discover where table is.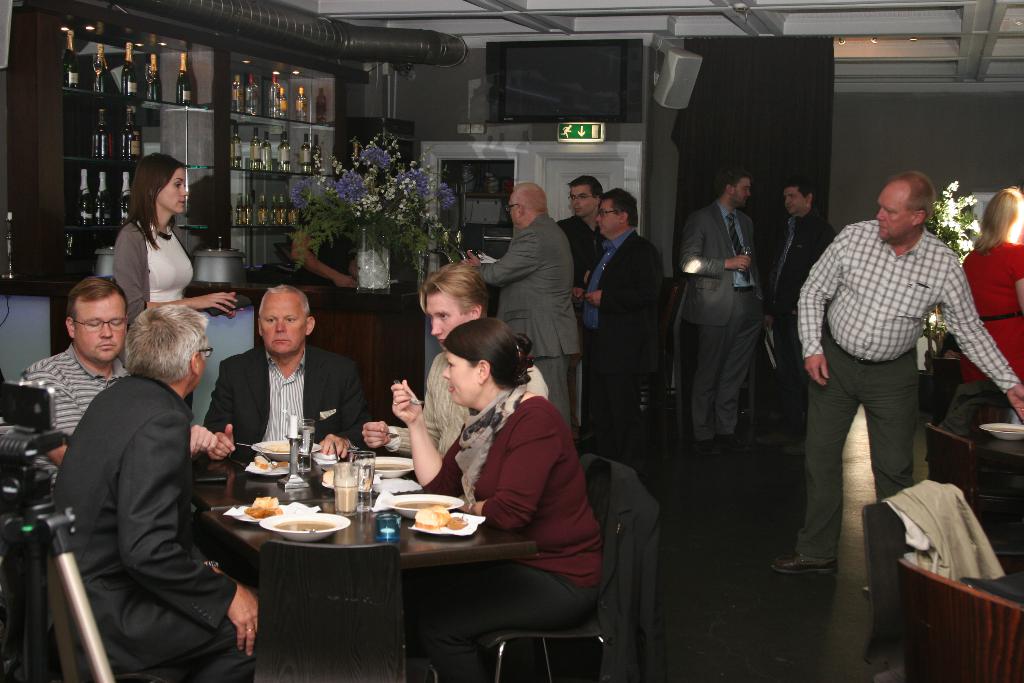
Discovered at box=[957, 575, 1023, 609].
